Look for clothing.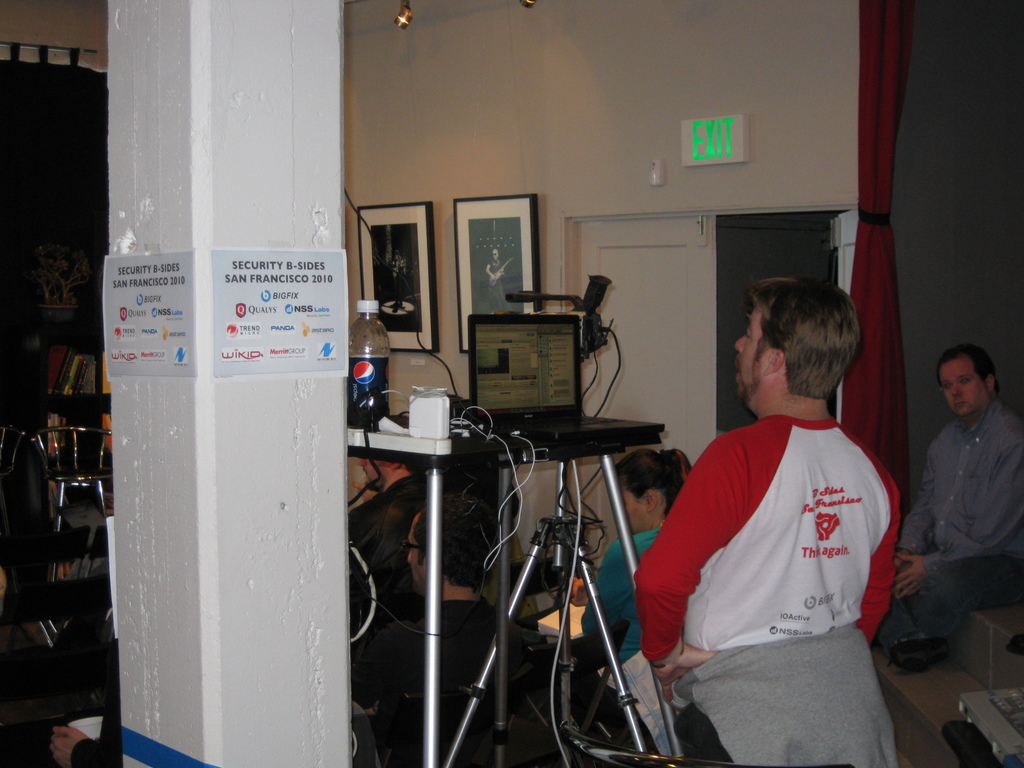
Found: crop(339, 468, 438, 631).
